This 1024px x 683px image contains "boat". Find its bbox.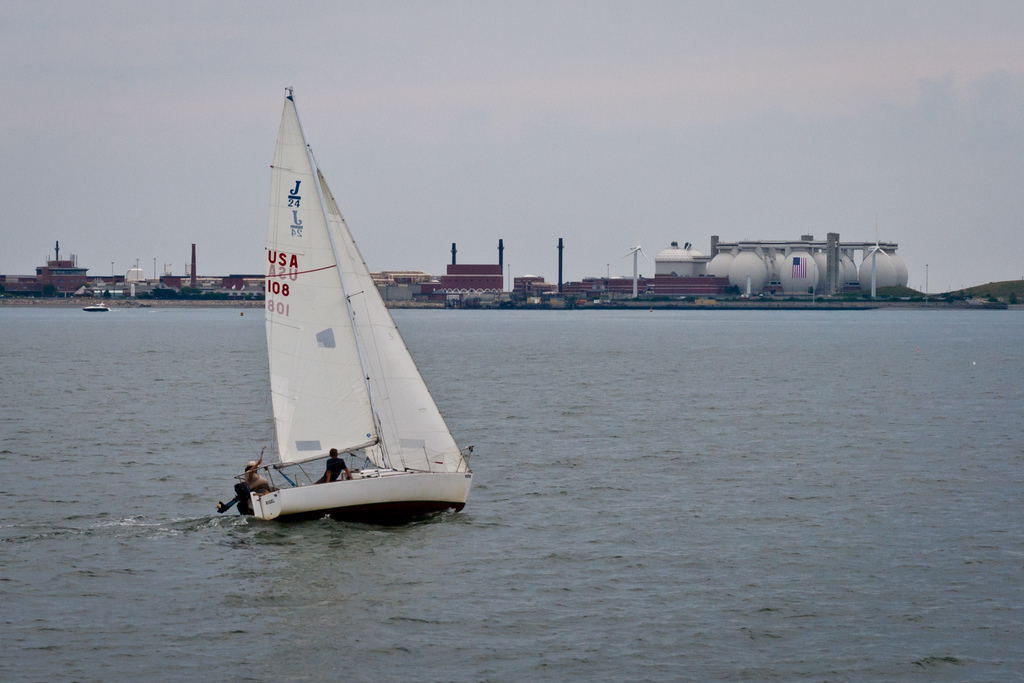
select_region(85, 297, 116, 318).
